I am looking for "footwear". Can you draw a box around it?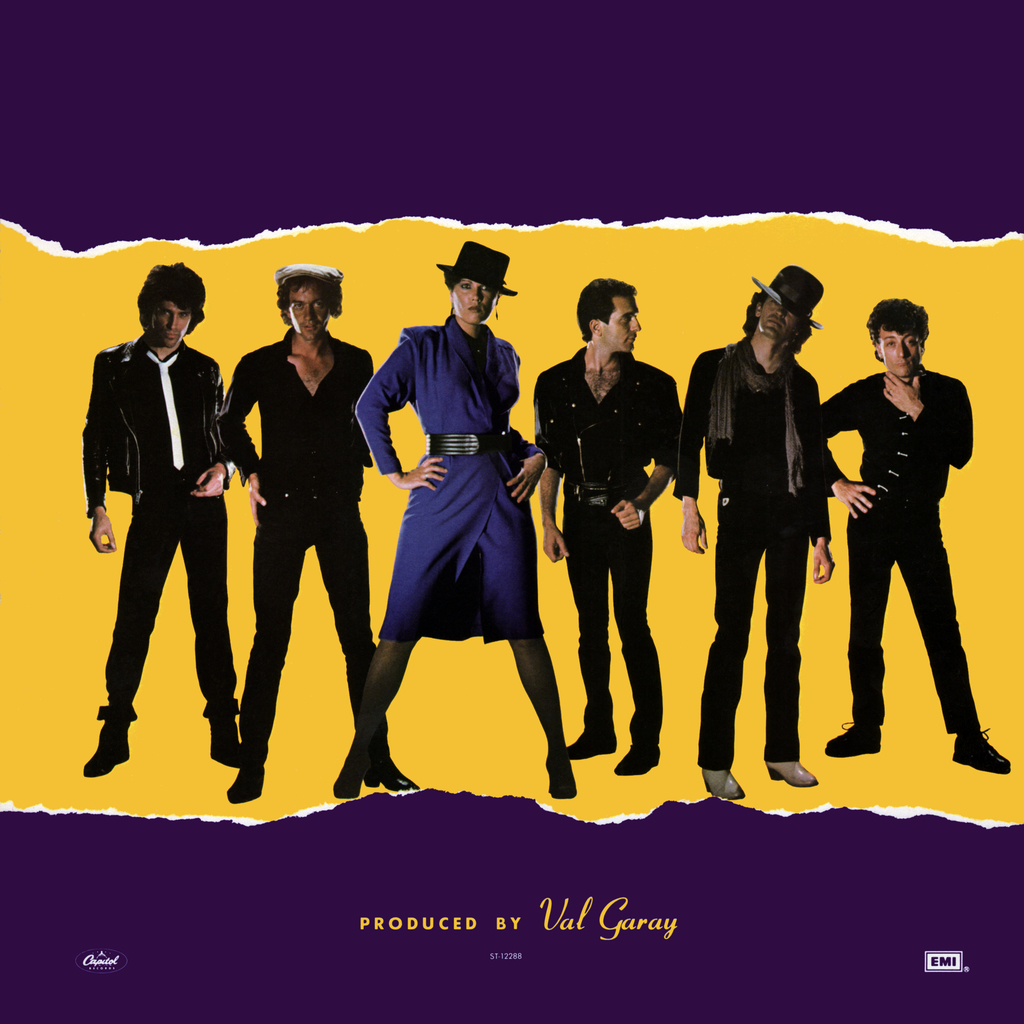
Sure, the bounding box is [226, 772, 263, 803].
